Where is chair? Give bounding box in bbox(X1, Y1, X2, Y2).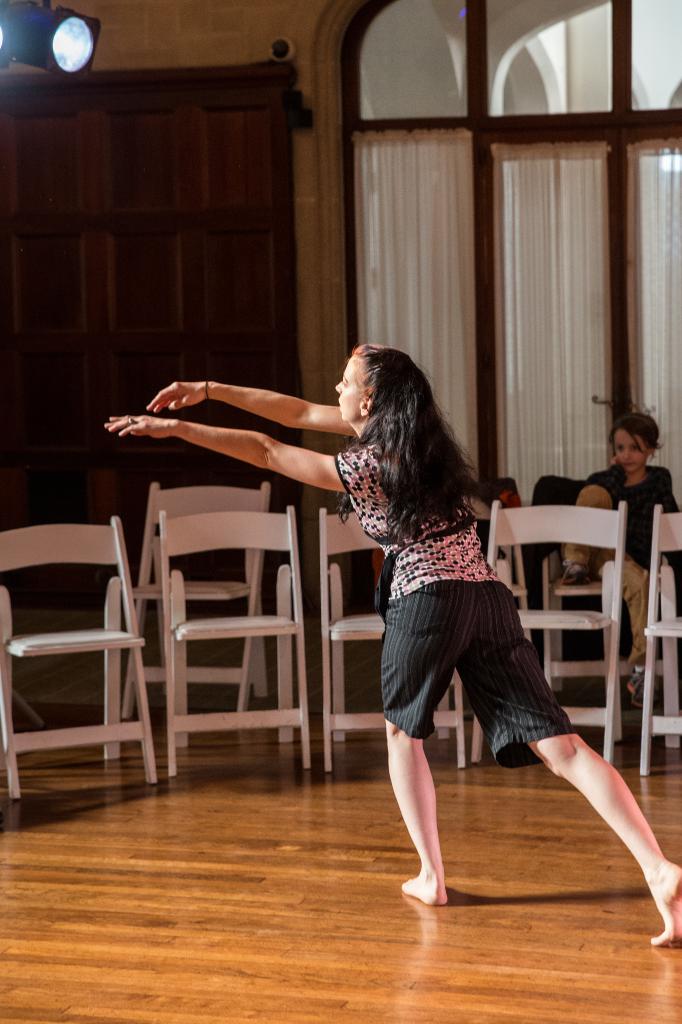
bbox(157, 508, 314, 778).
